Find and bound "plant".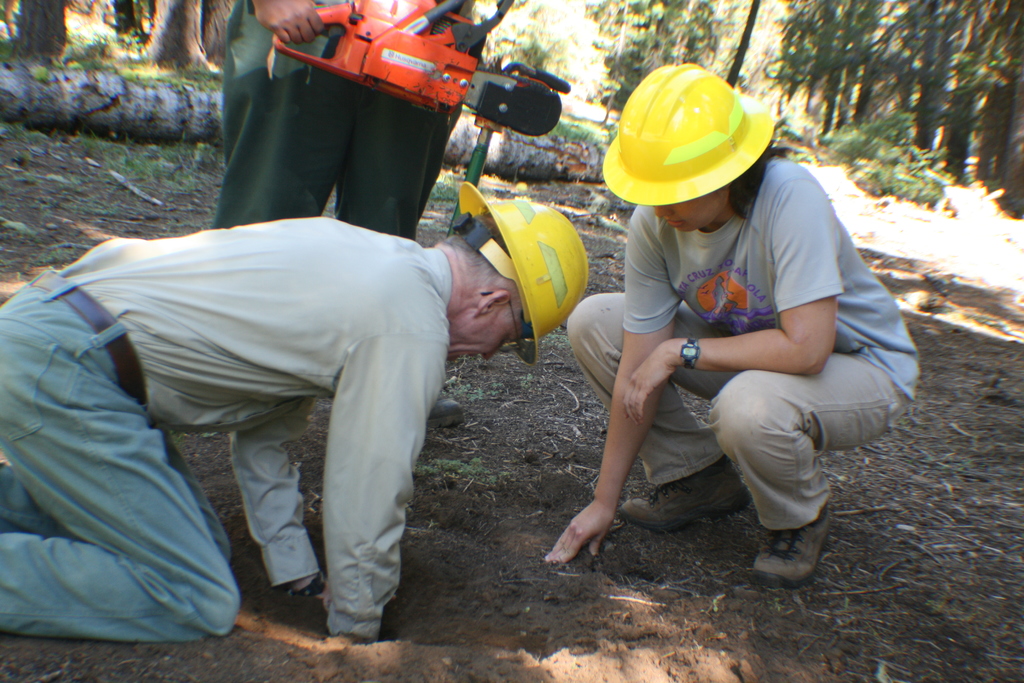
Bound: BBox(516, 373, 537, 390).
